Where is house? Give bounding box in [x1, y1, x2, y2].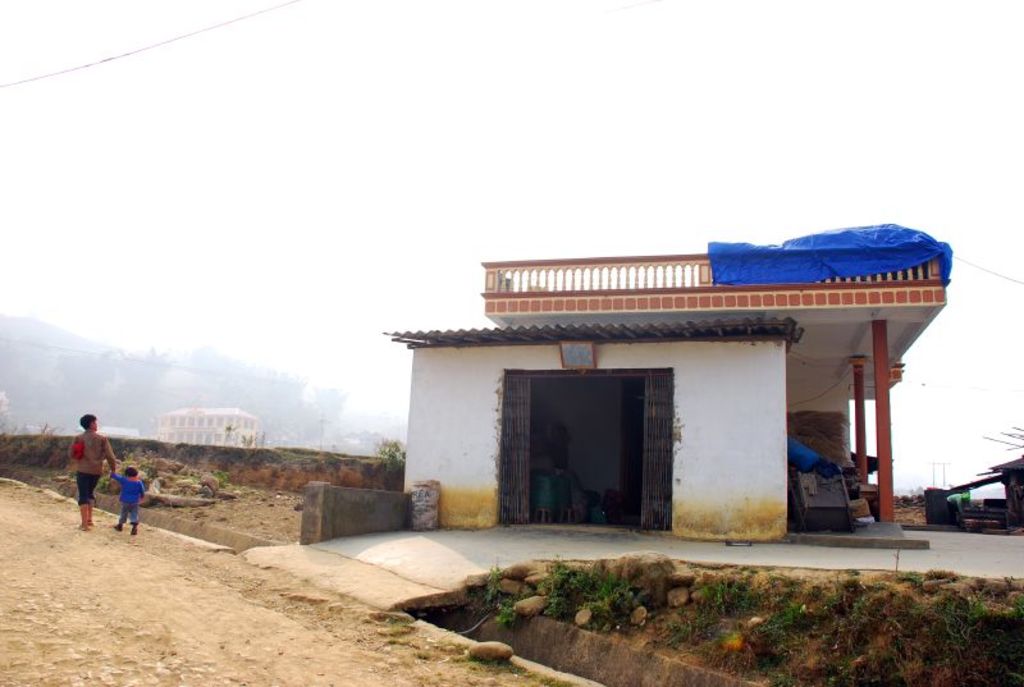
[380, 247, 942, 548].
